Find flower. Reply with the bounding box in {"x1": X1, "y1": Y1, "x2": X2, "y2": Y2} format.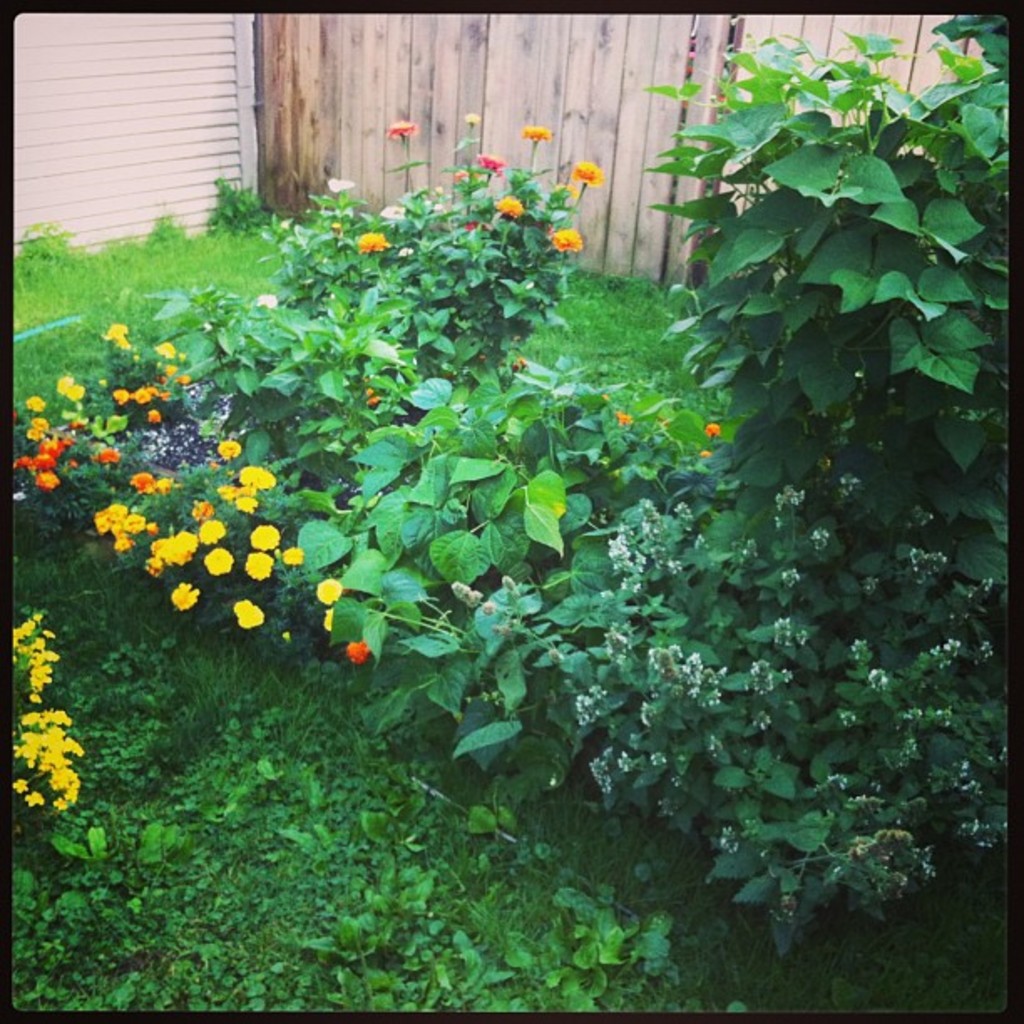
{"x1": 129, "y1": 472, "x2": 154, "y2": 492}.
